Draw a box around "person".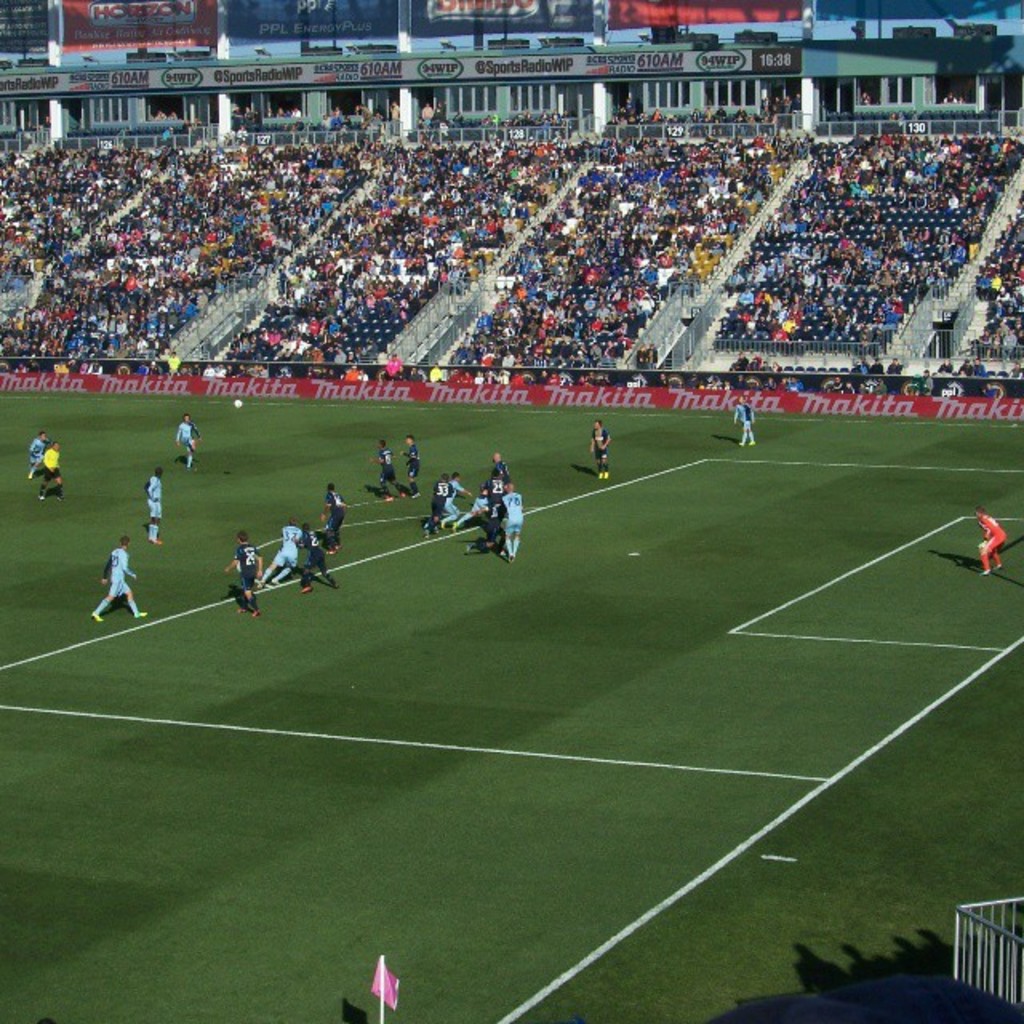
(171,411,205,477).
